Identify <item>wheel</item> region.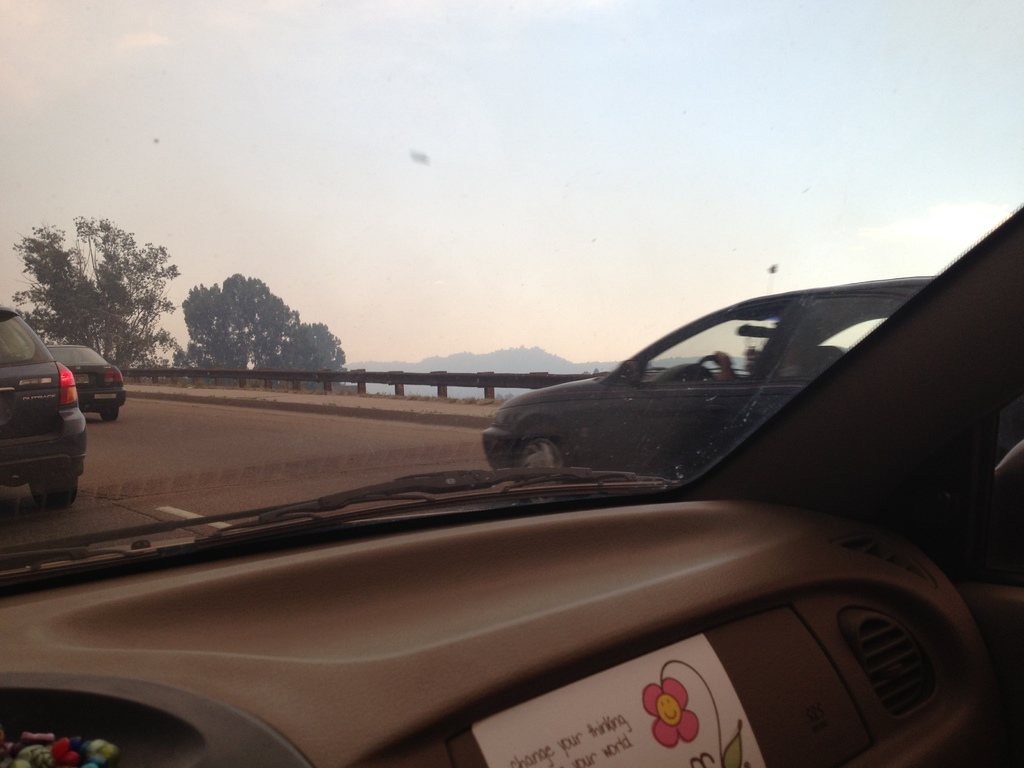
Region: locate(511, 431, 570, 490).
